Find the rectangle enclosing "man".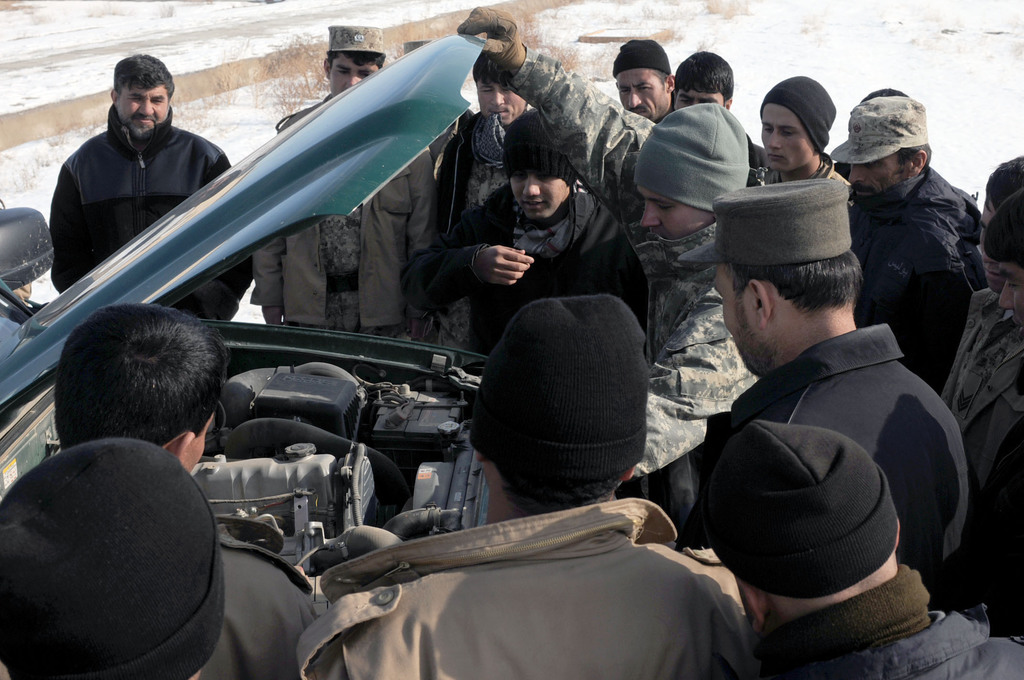
{"x1": 0, "y1": 437, "x2": 335, "y2": 679}.
